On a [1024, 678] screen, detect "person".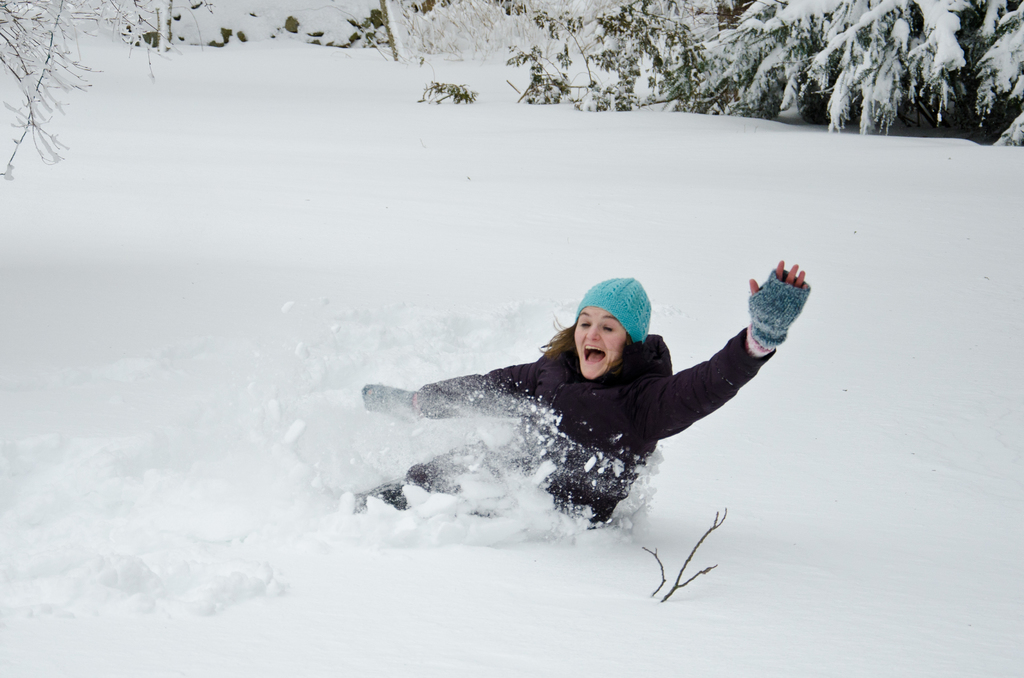
bbox=(318, 277, 809, 564).
